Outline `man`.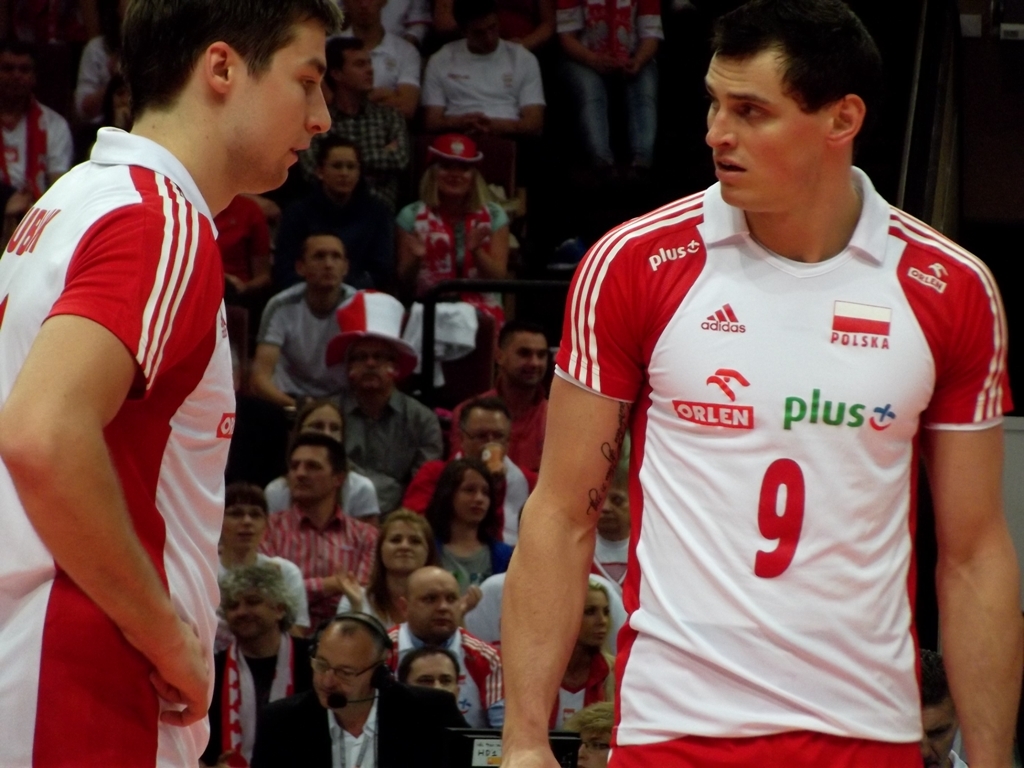
Outline: bbox=(366, 576, 519, 730).
